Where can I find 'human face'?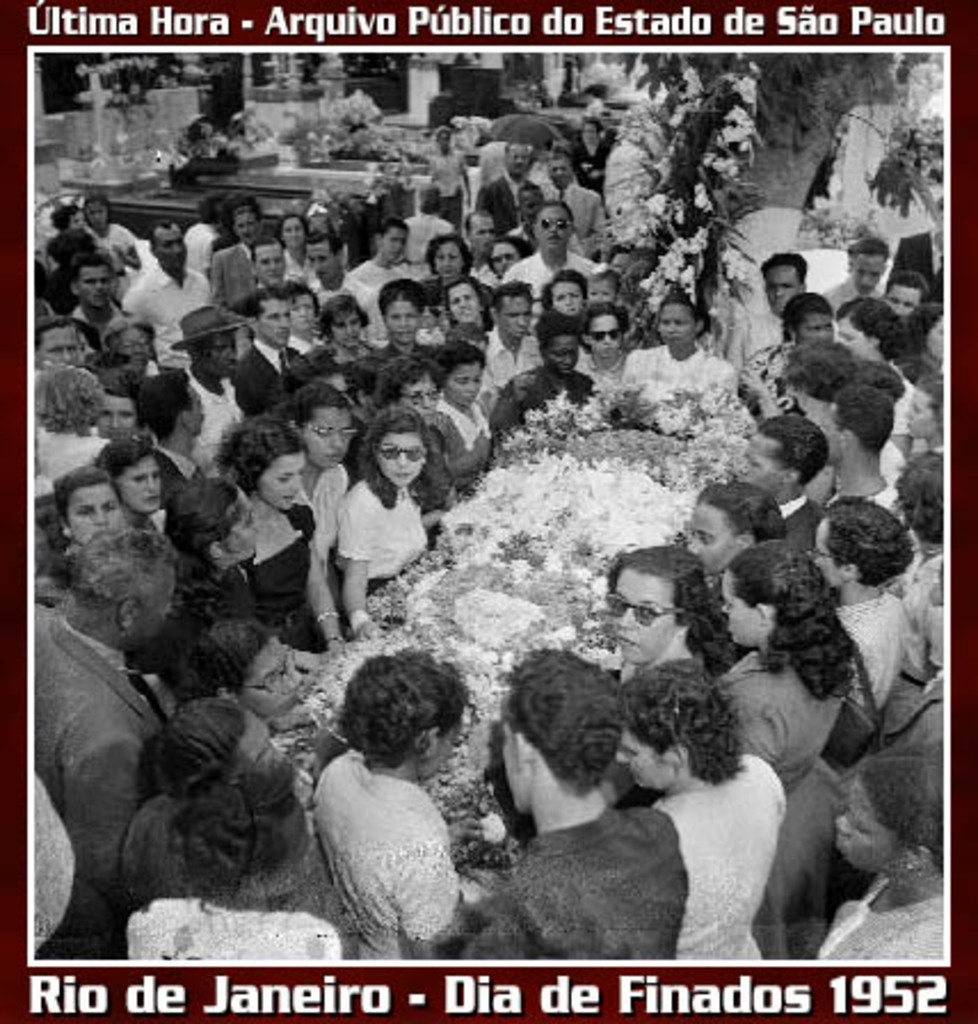
You can find it at bbox=[720, 576, 754, 642].
